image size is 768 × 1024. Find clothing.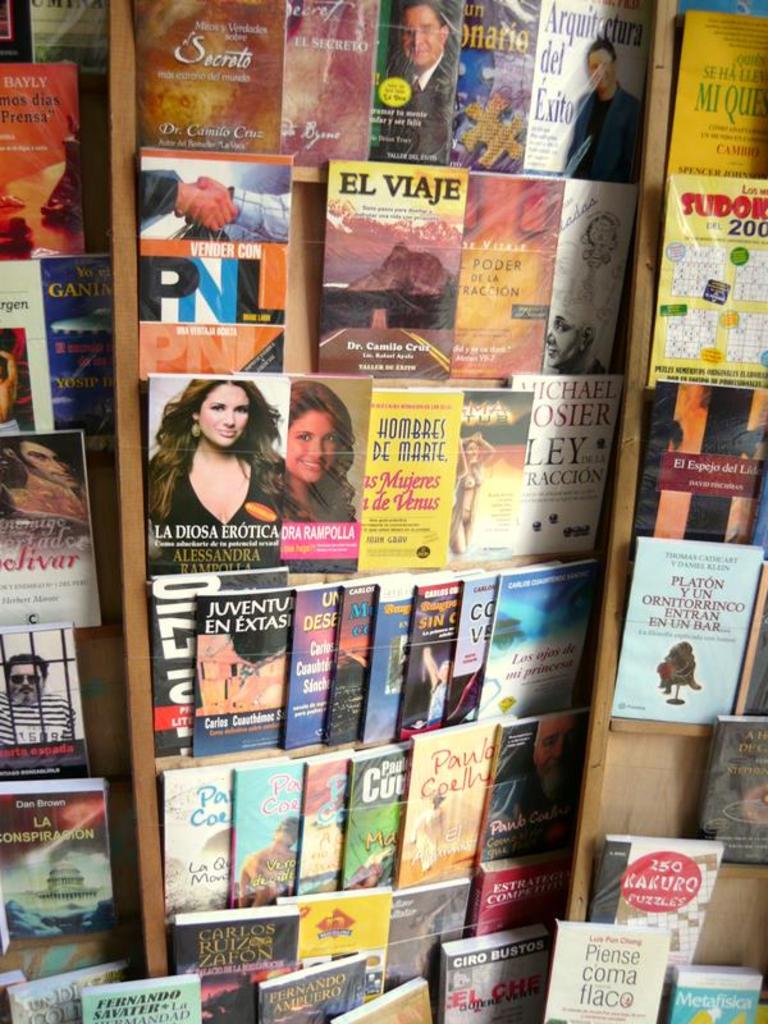
[3,476,90,526].
